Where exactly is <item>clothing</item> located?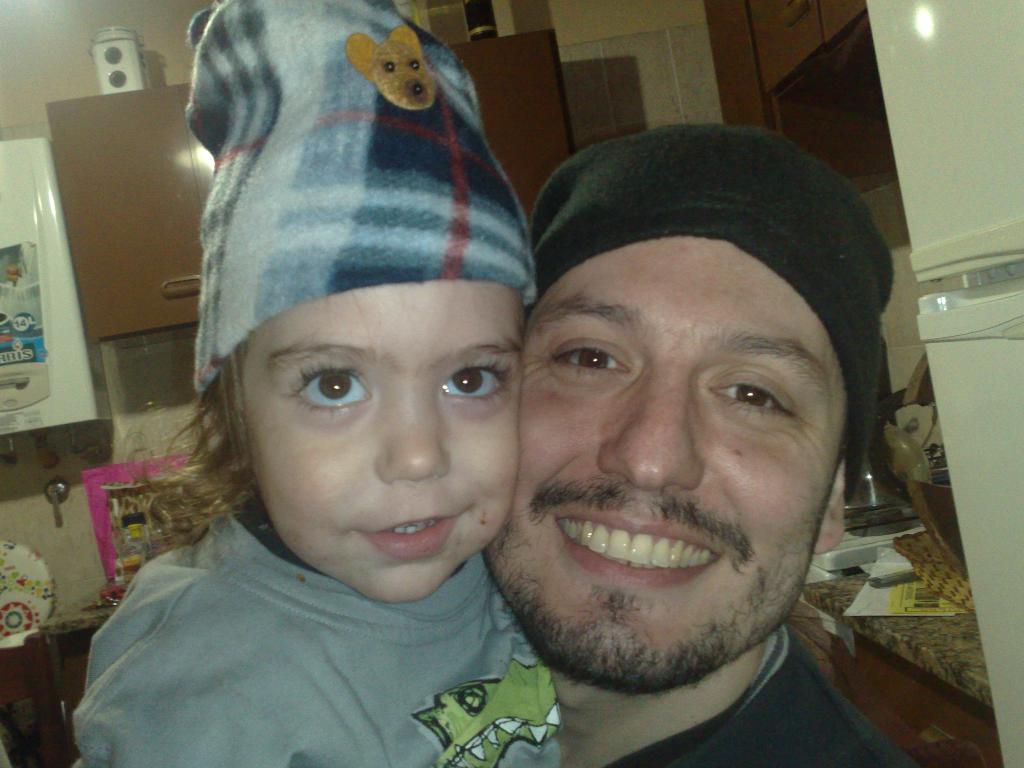
Its bounding box is box=[609, 621, 918, 767].
